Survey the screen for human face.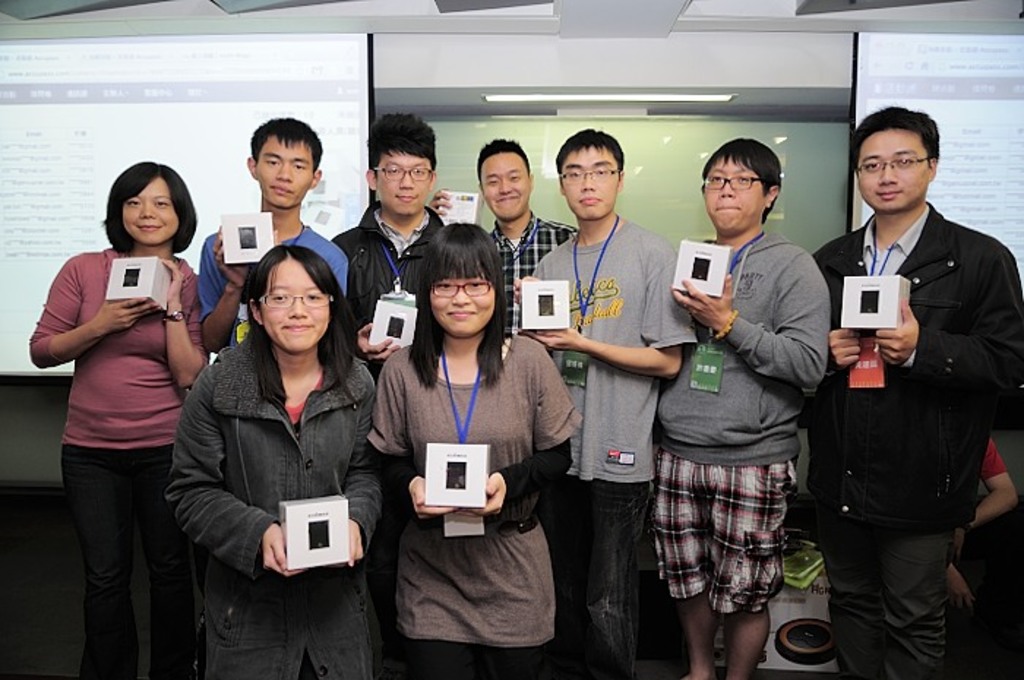
Survey found: locate(259, 136, 315, 206).
